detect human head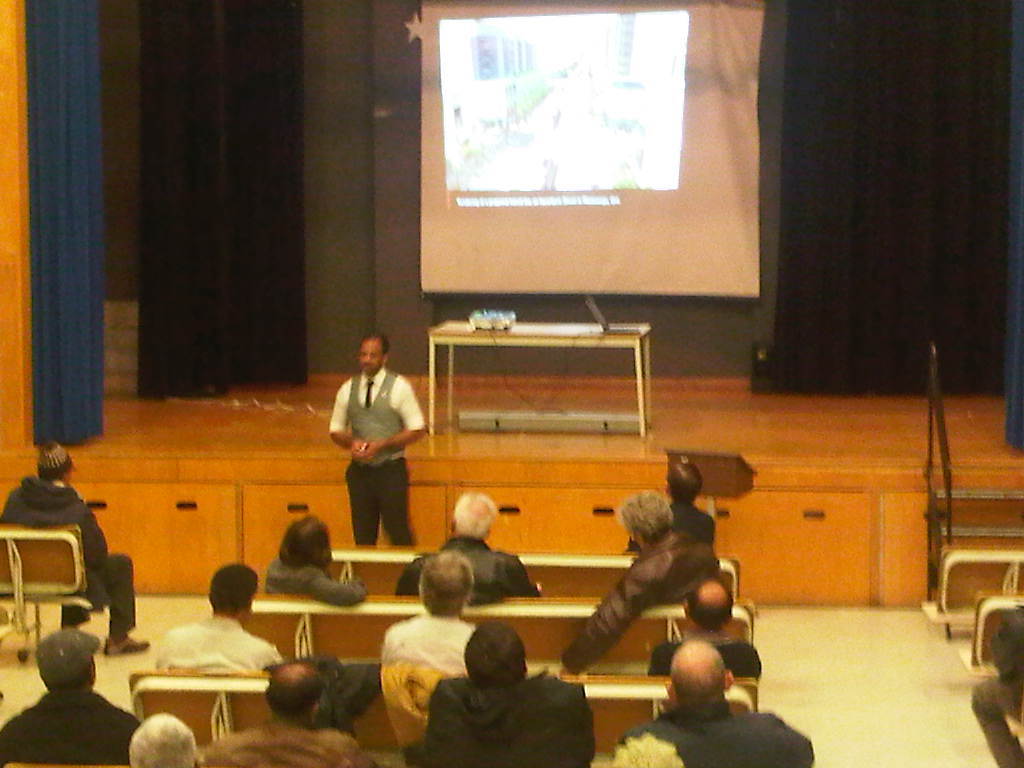
detection(448, 490, 499, 544)
